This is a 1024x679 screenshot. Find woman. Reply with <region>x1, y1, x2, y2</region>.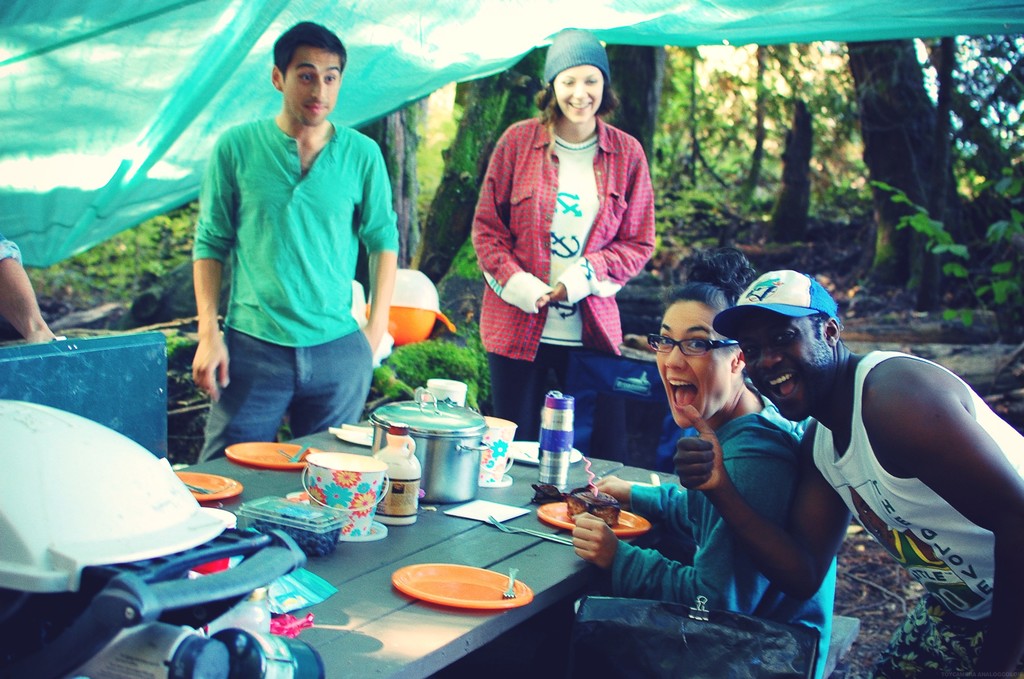
<region>481, 45, 669, 441</region>.
